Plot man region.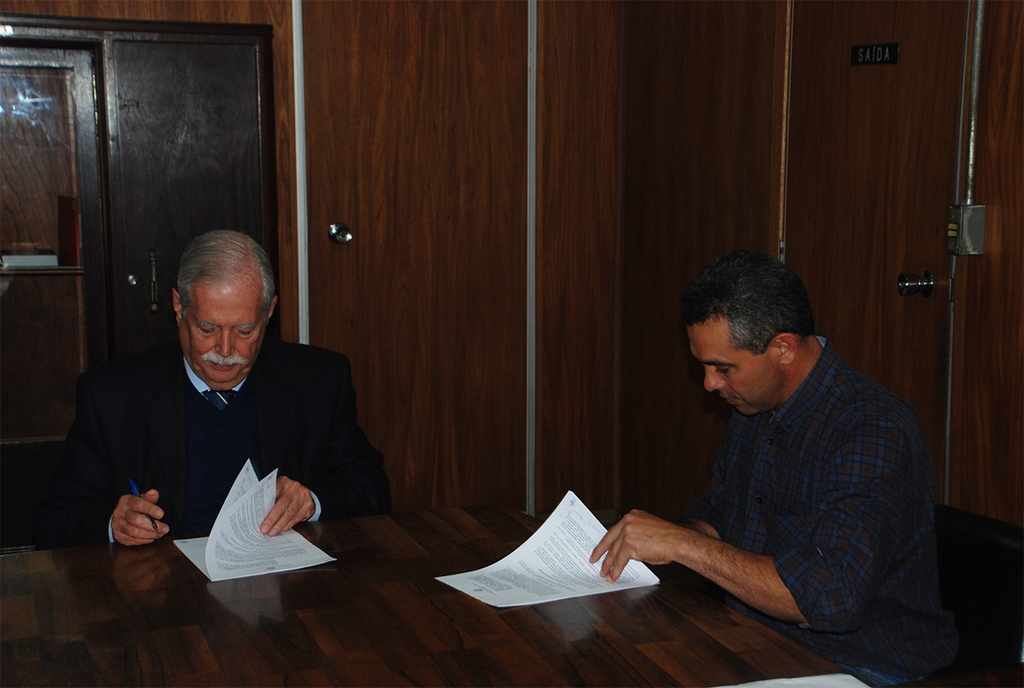
Plotted at (59, 227, 395, 545).
